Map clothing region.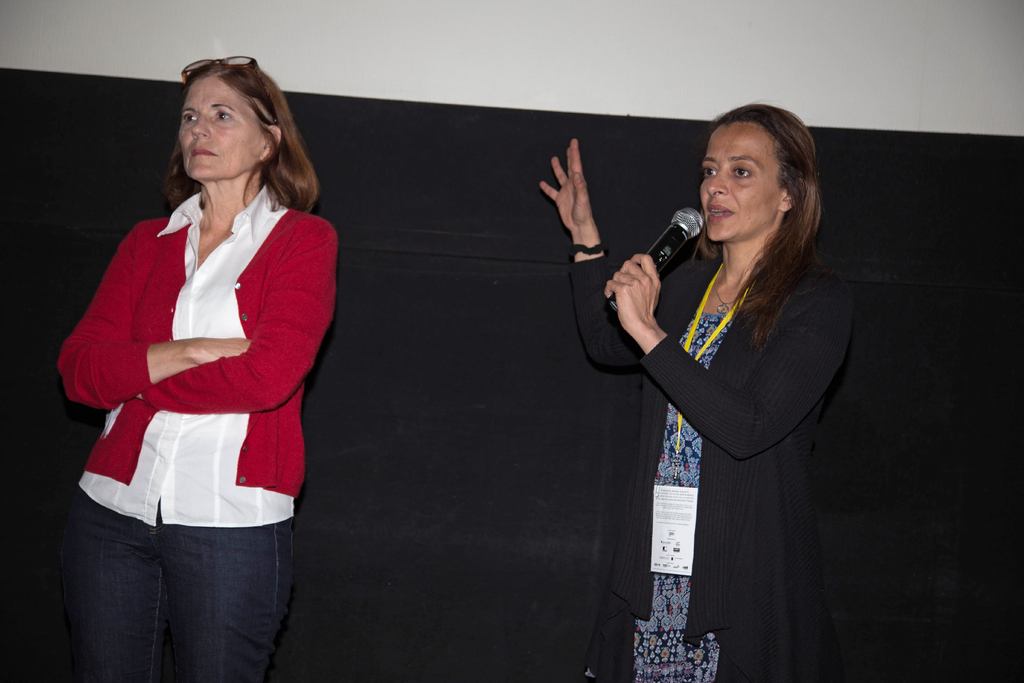
Mapped to BBox(56, 187, 347, 527).
